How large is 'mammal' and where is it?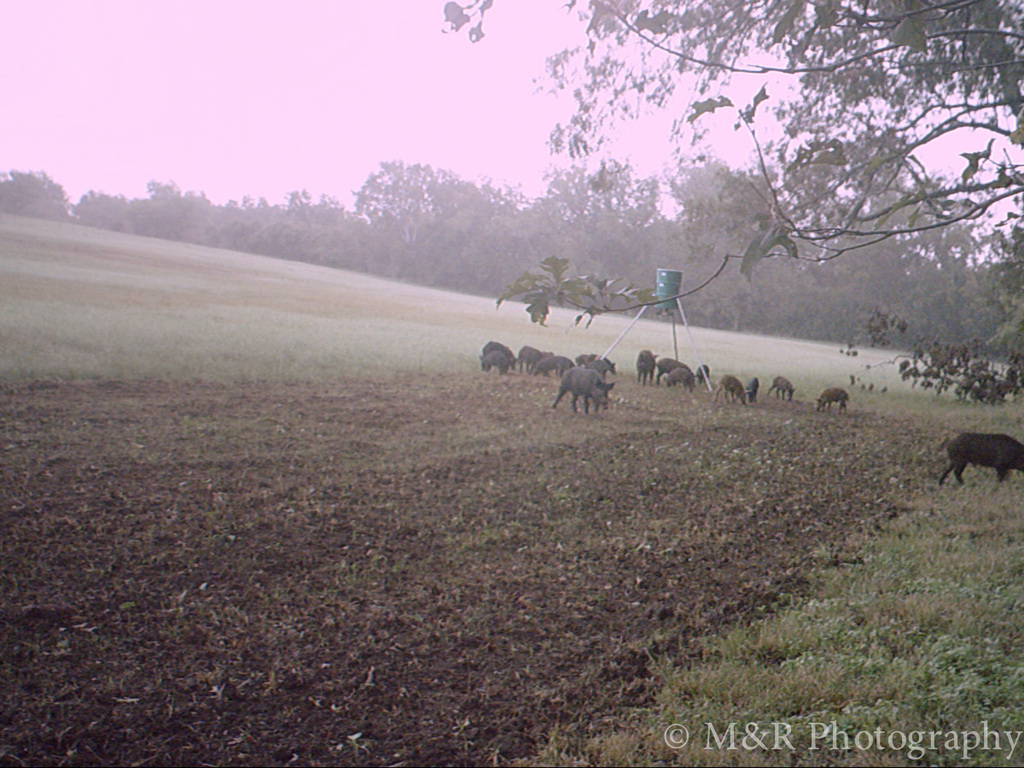
Bounding box: {"left": 661, "top": 366, "right": 694, "bottom": 384}.
